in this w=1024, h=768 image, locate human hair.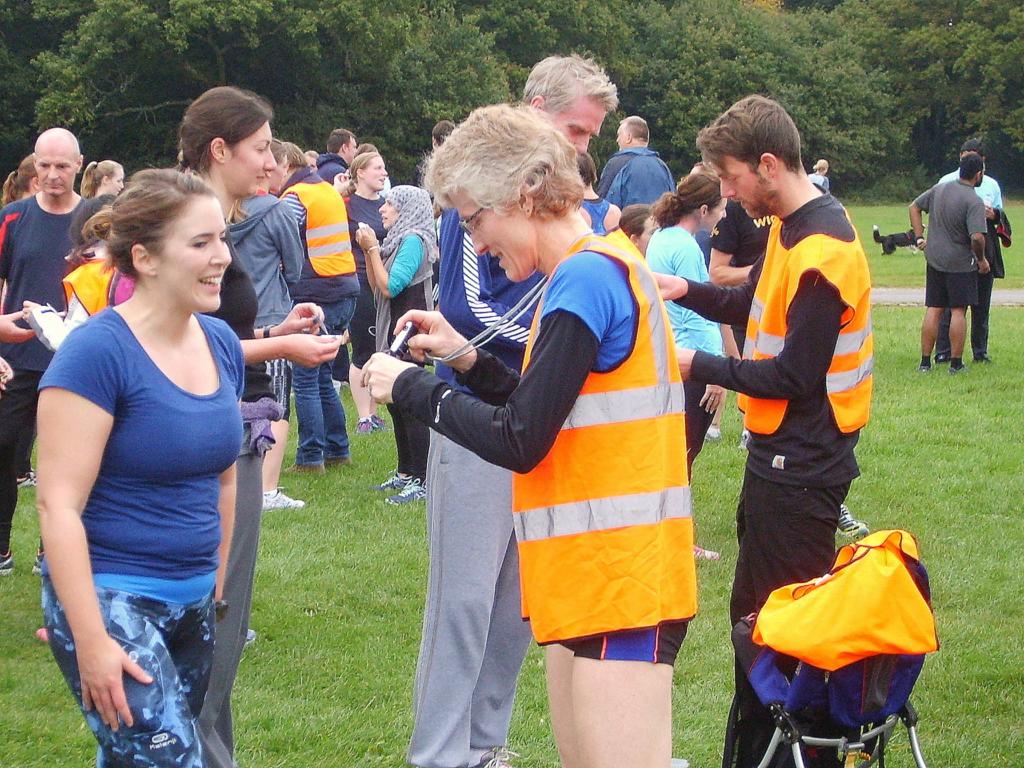
Bounding box: 429 118 456 145.
